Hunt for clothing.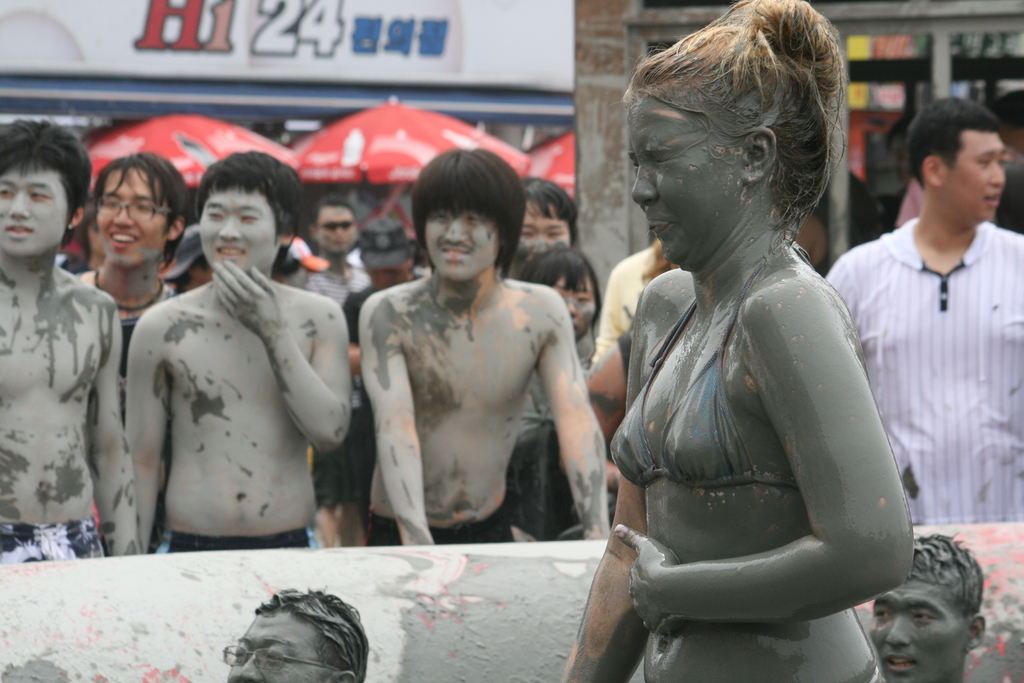
Hunted down at (left=0, top=519, right=102, bottom=563).
